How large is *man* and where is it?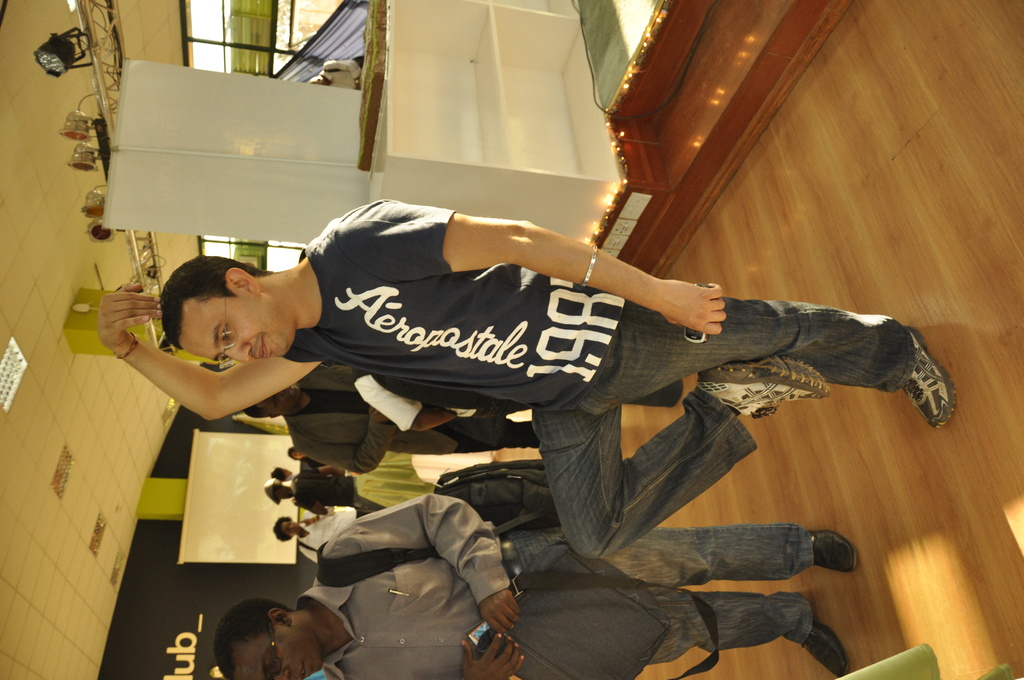
Bounding box: Rect(206, 489, 854, 679).
